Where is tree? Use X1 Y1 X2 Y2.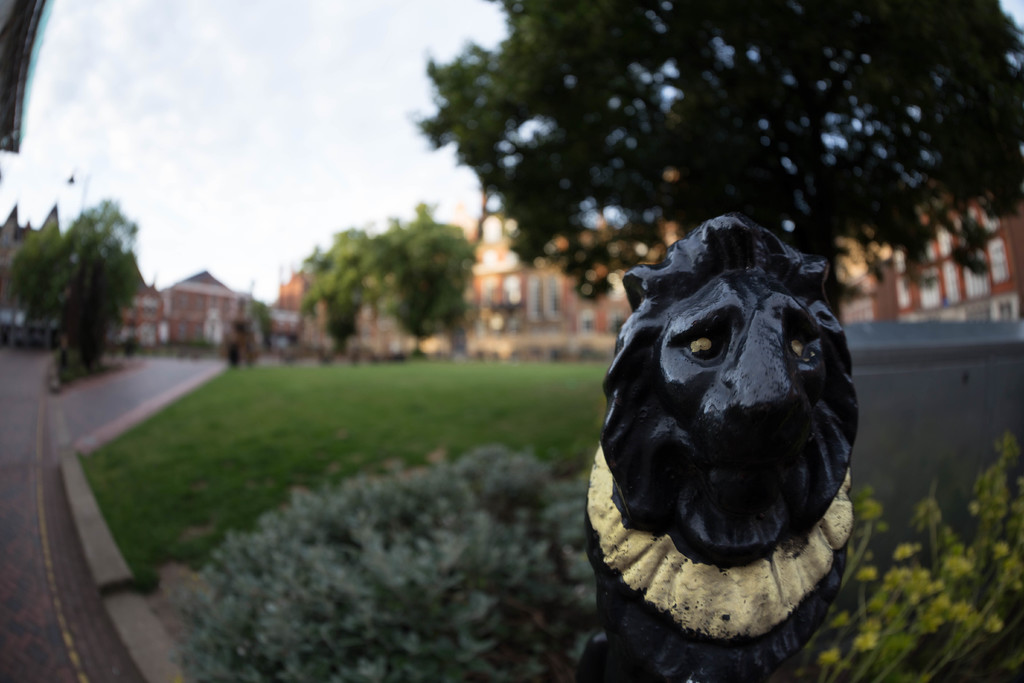
410 0 1023 327.
